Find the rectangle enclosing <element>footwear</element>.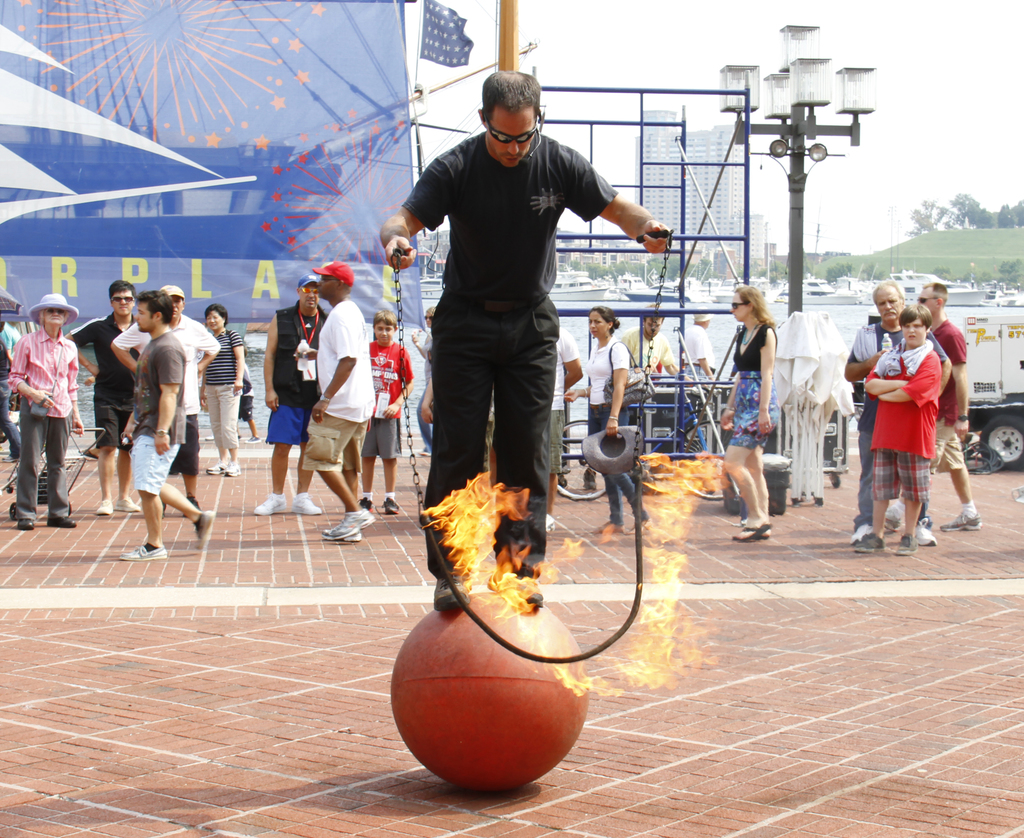
bbox=(914, 522, 932, 550).
